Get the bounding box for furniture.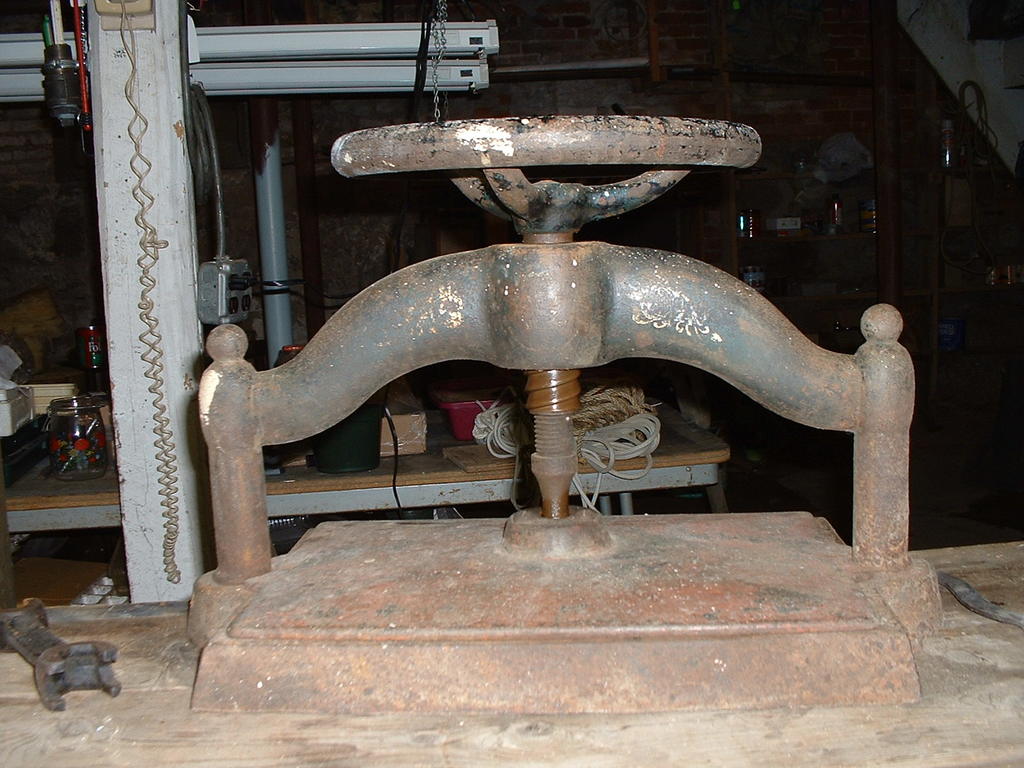
l=4, t=388, r=731, b=533.
